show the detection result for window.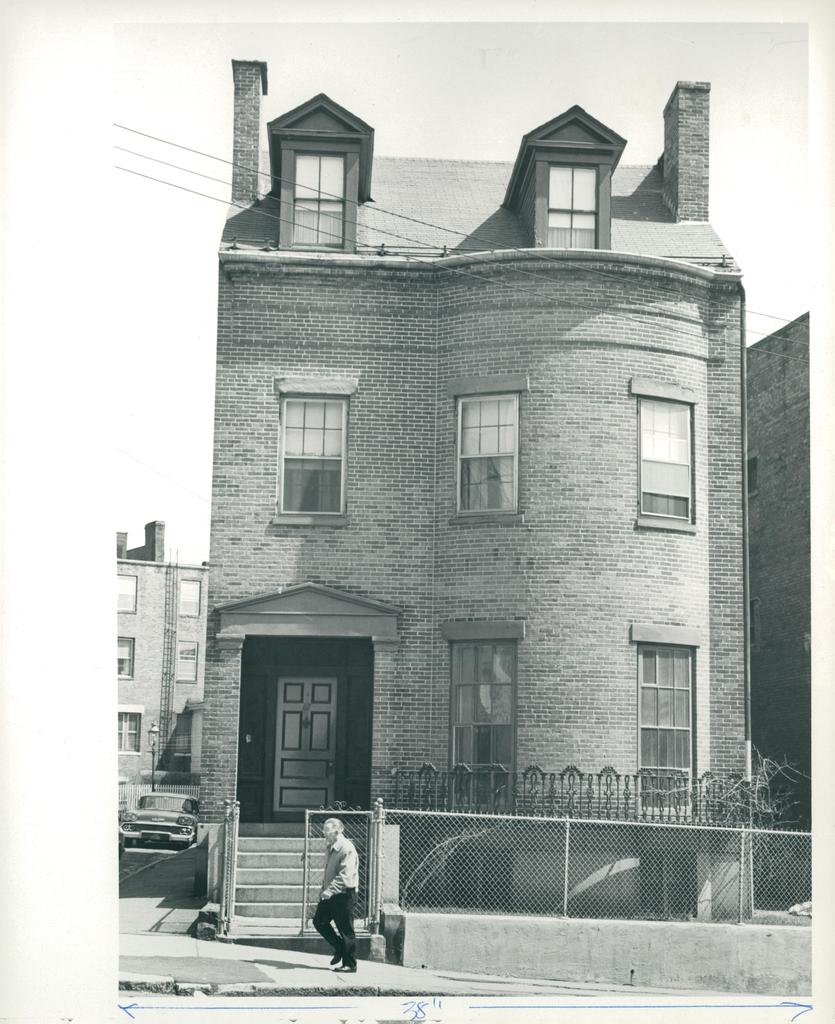
pyautogui.locateOnScreen(273, 367, 355, 524).
